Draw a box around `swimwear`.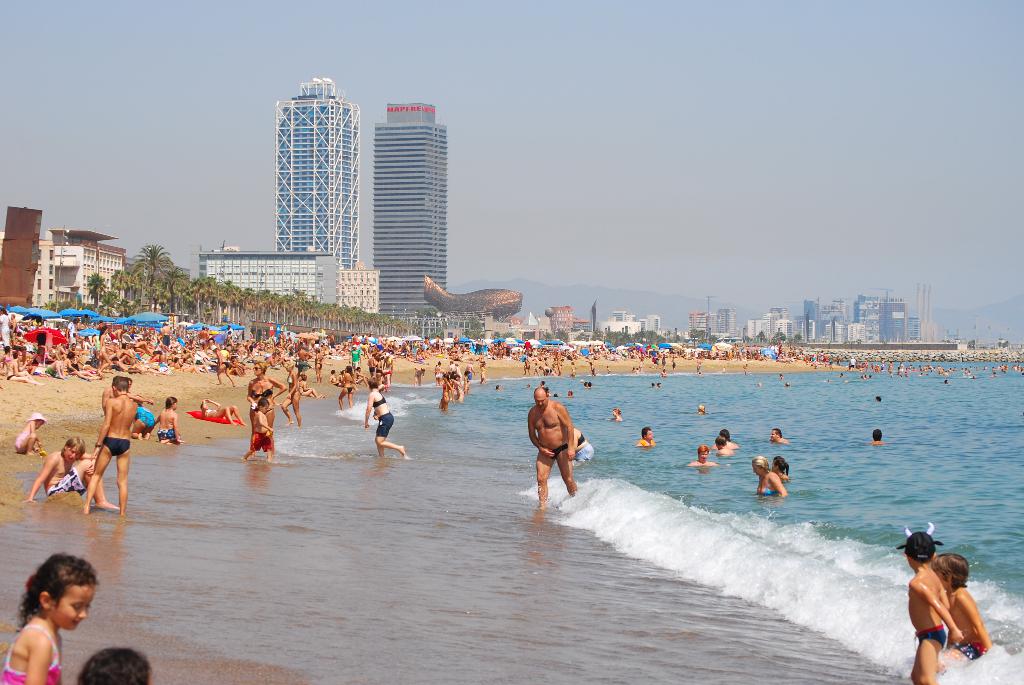
box=[0, 623, 62, 684].
